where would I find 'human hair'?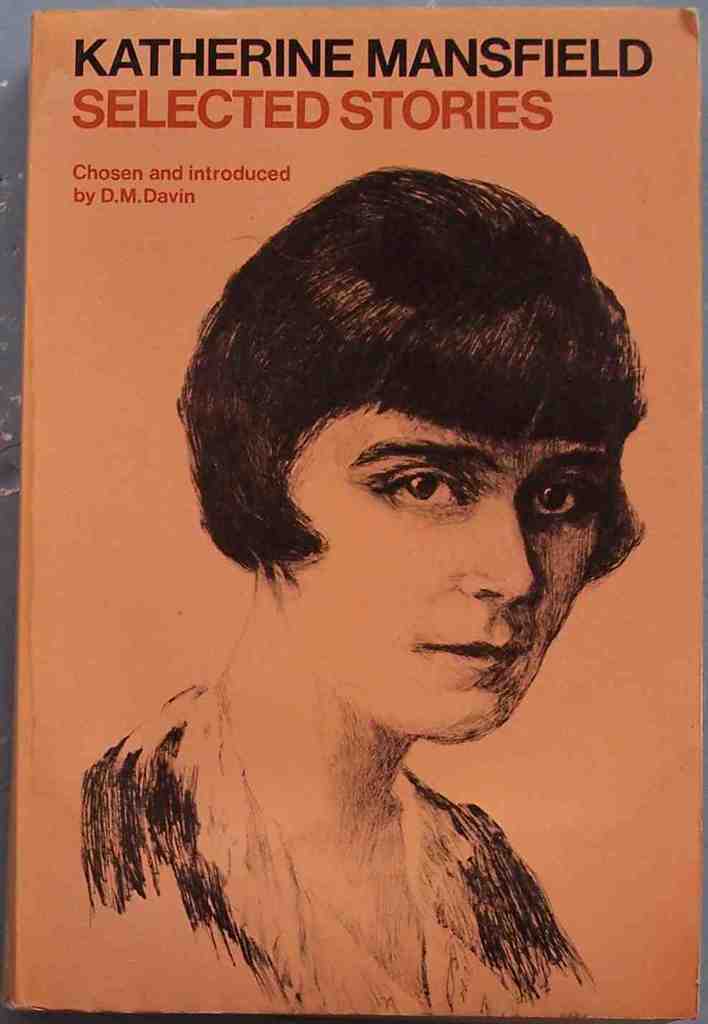
At (203, 138, 626, 630).
